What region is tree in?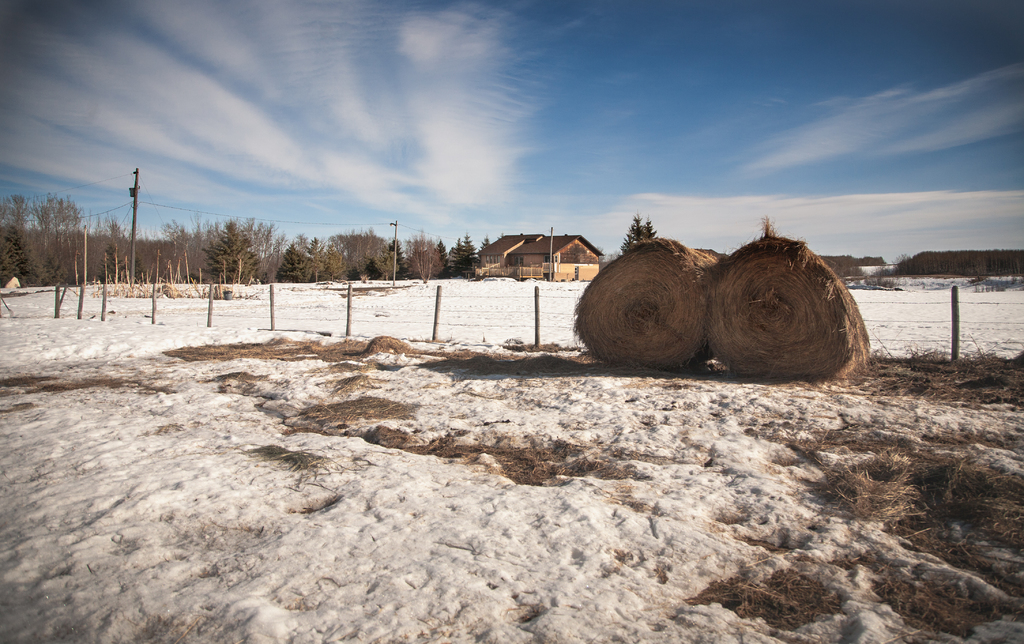
[210,221,253,287].
